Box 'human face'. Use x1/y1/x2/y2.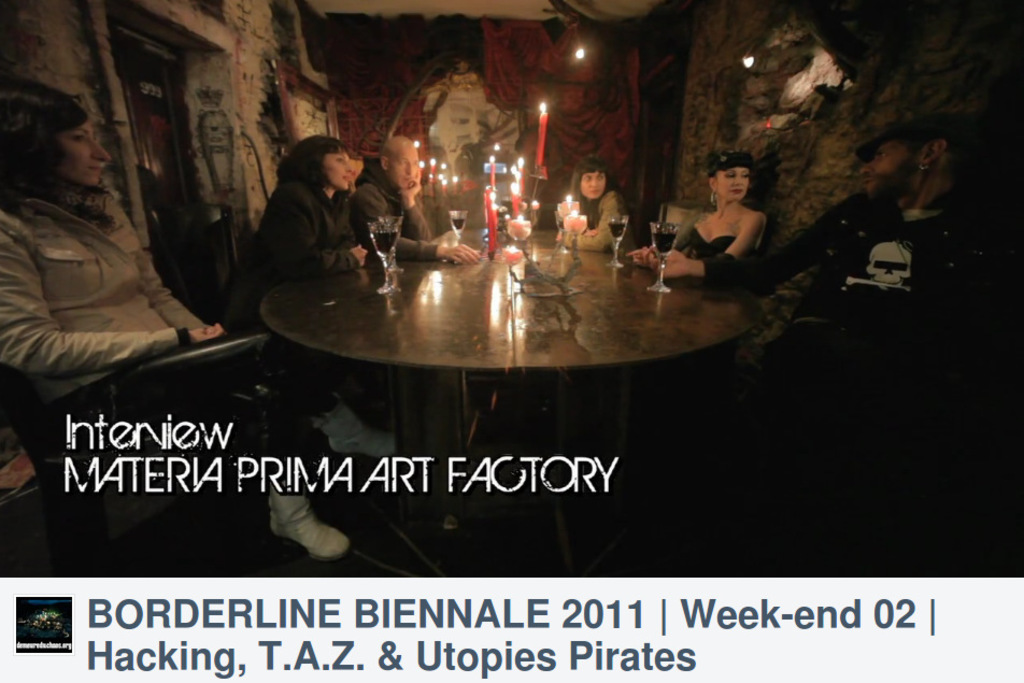
571/167/614/204.
